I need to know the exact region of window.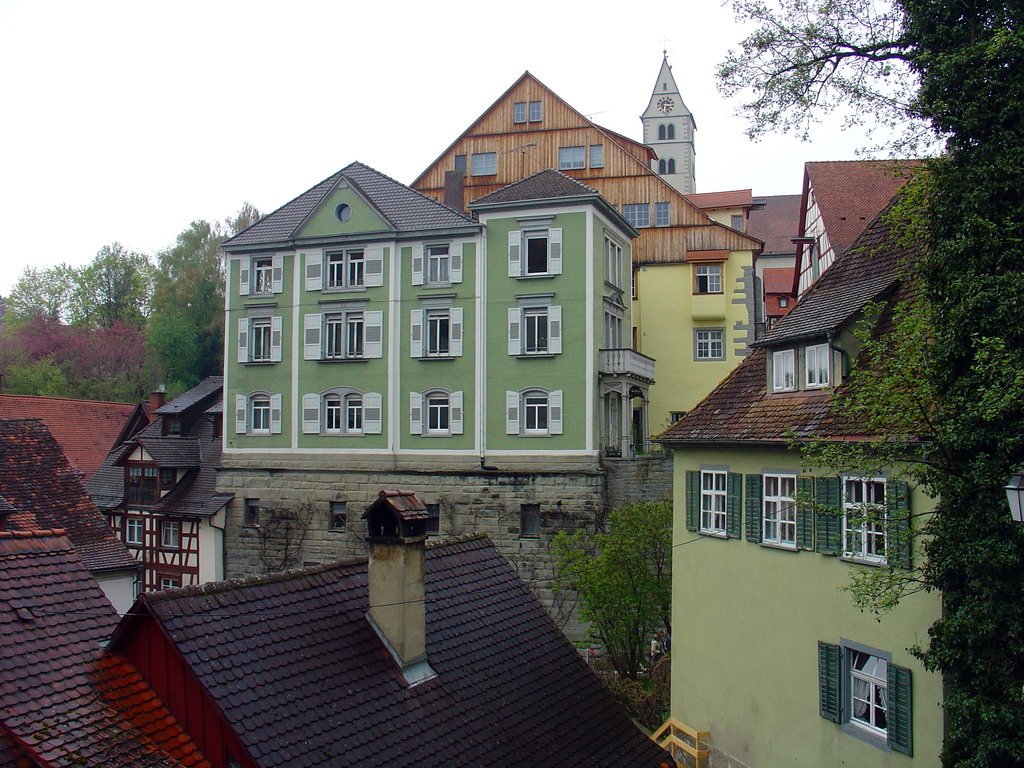
Region: locate(804, 339, 835, 387).
